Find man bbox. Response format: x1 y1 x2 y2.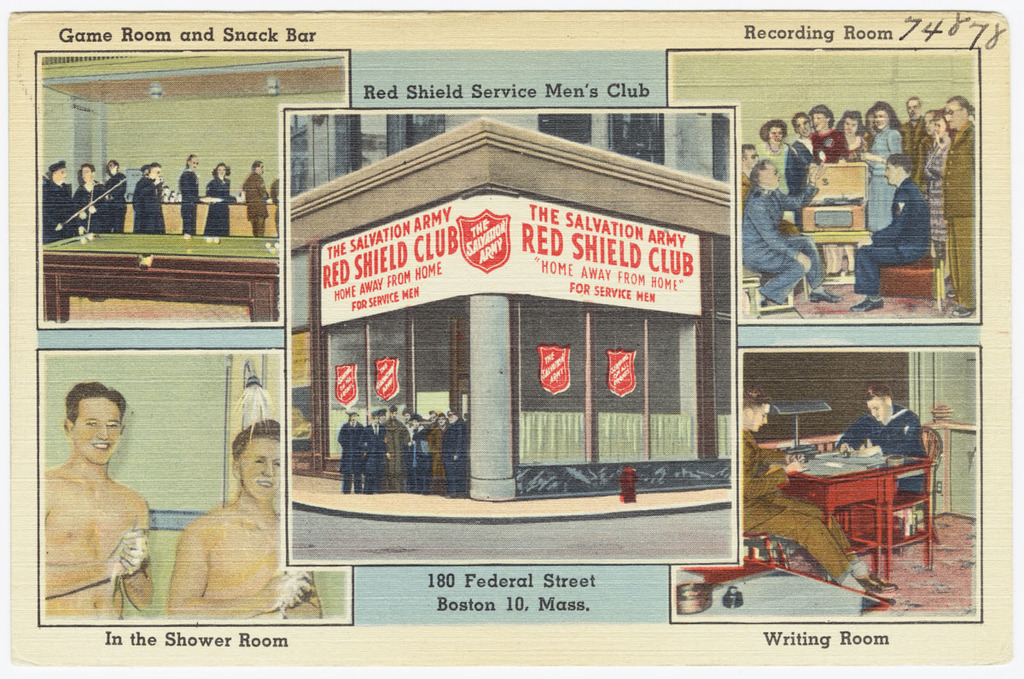
740 94 978 322.
